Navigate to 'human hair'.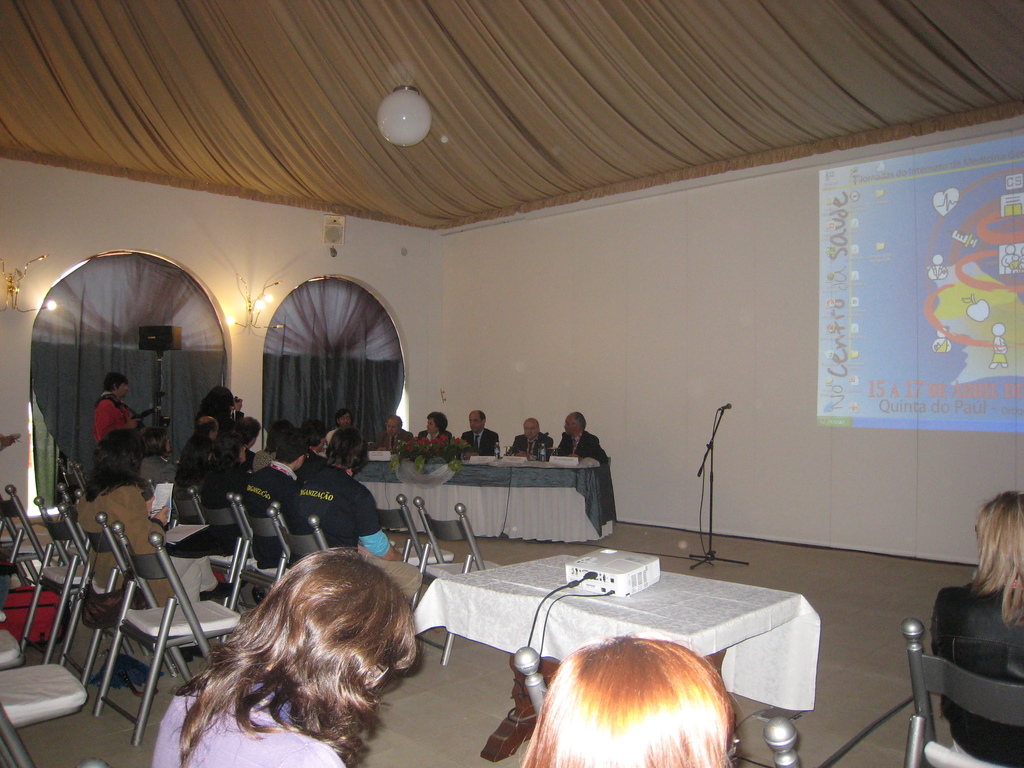
Navigation target: 967, 491, 1023, 626.
